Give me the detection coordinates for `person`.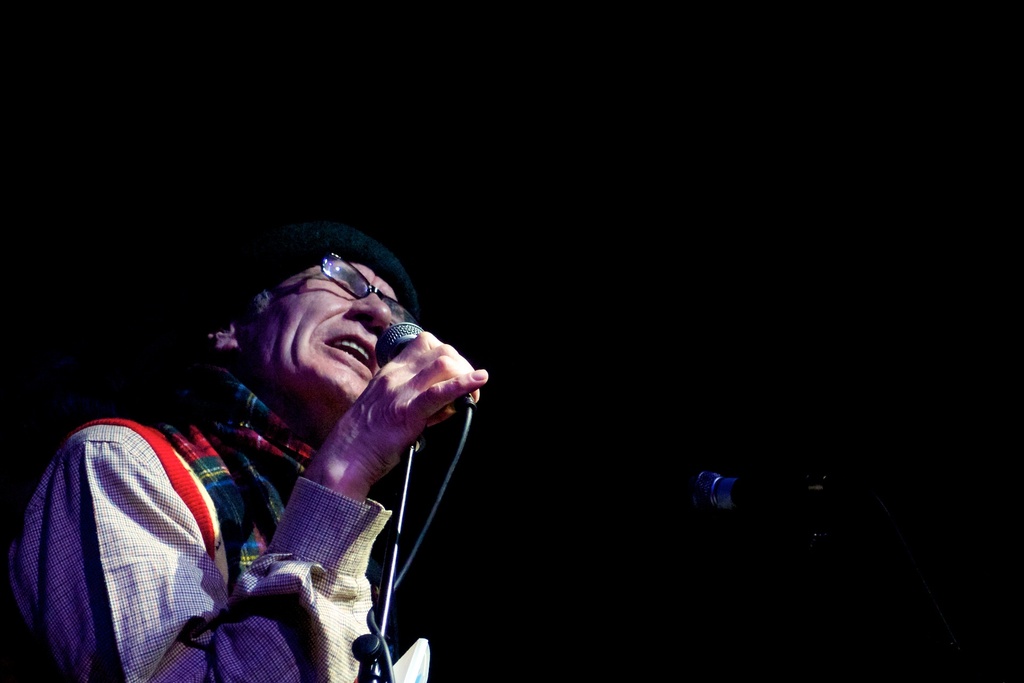
{"left": 84, "top": 238, "right": 439, "bottom": 682}.
